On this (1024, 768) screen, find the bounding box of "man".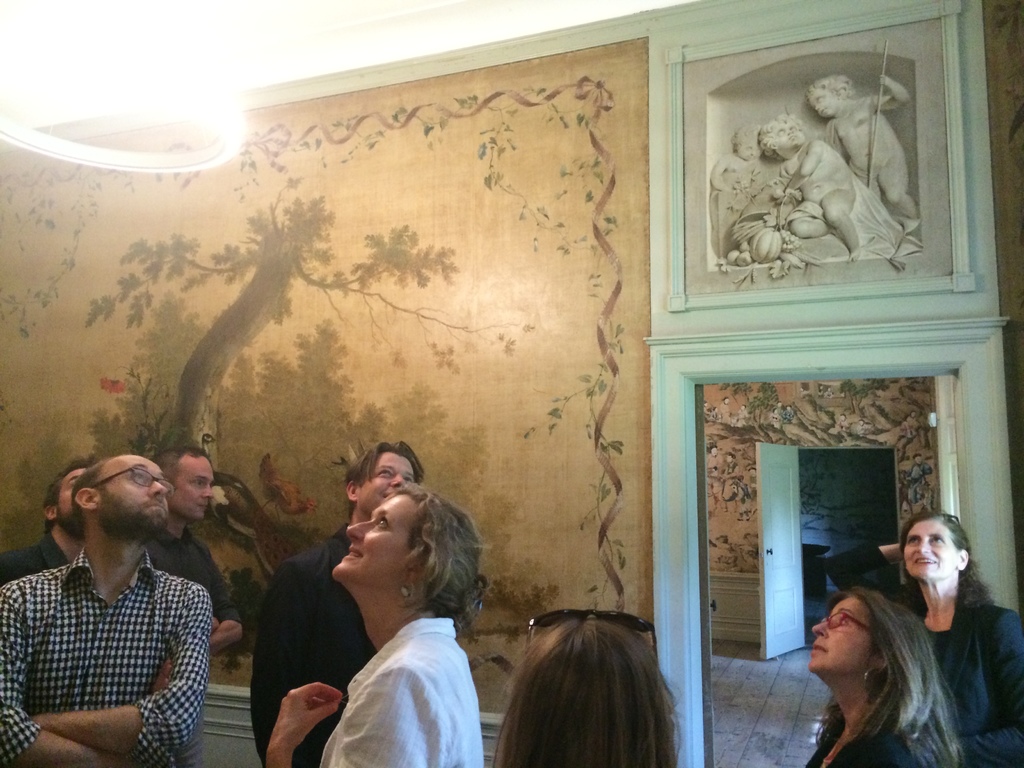
Bounding box: rect(133, 448, 255, 653).
